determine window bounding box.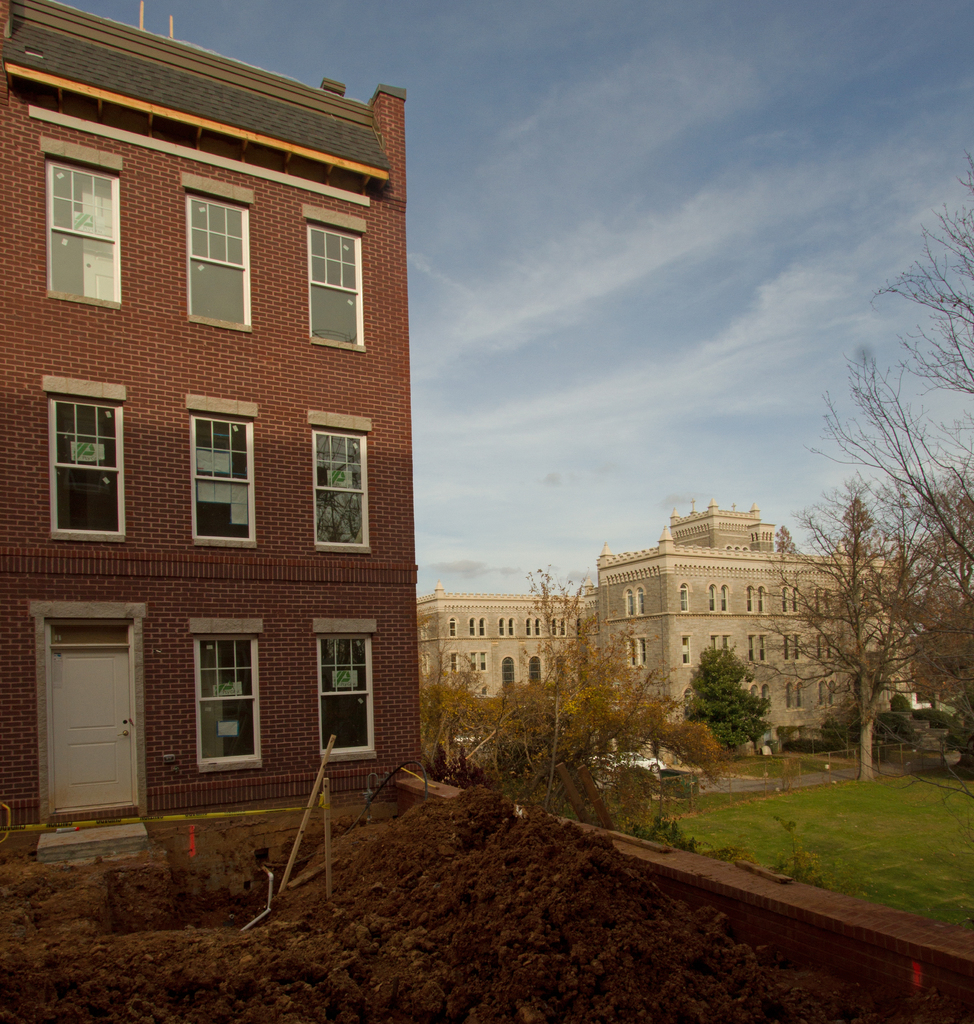
Determined: {"left": 634, "top": 640, "right": 648, "bottom": 662}.
